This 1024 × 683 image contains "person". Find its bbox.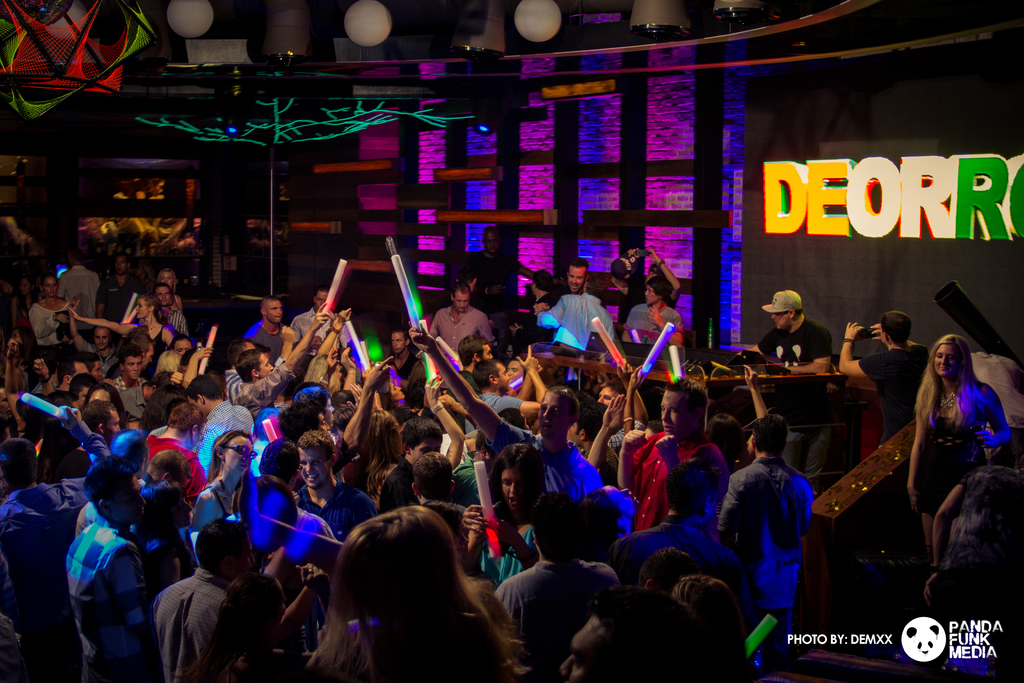
562 363 642 477.
